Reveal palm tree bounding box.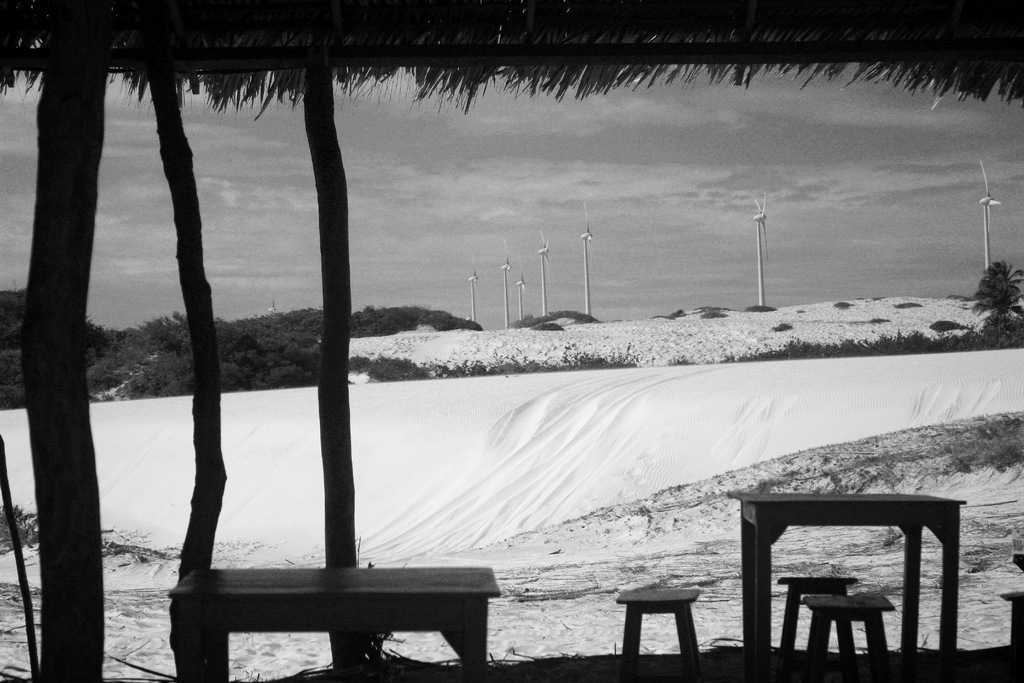
Revealed: bbox(975, 261, 1023, 324).
